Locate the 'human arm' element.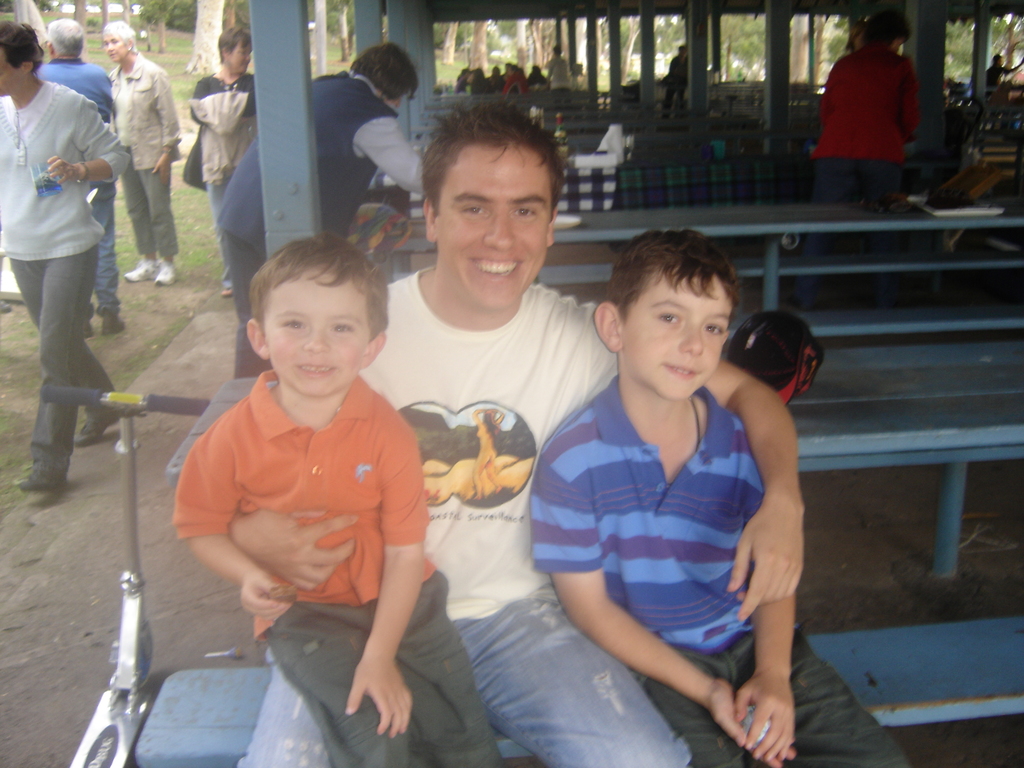
Element bbox: {"x1": 348, "y1": 433, "x2": 428, "y2": 728}.
